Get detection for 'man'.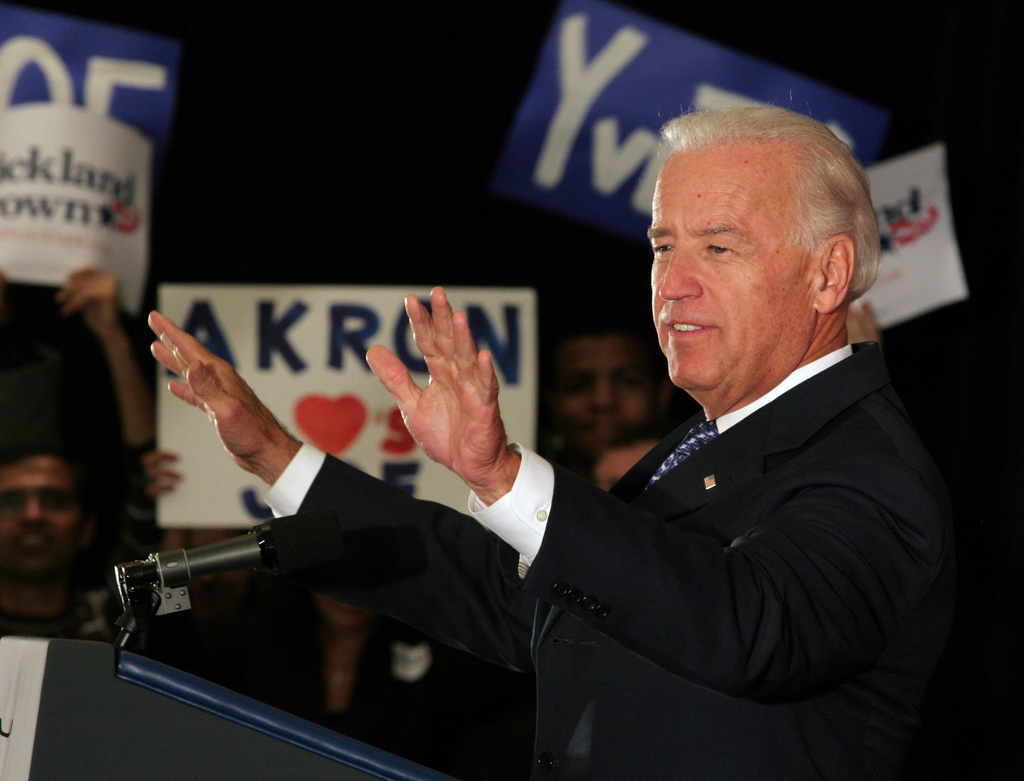
Detection: 143, 107, 956, 780.
